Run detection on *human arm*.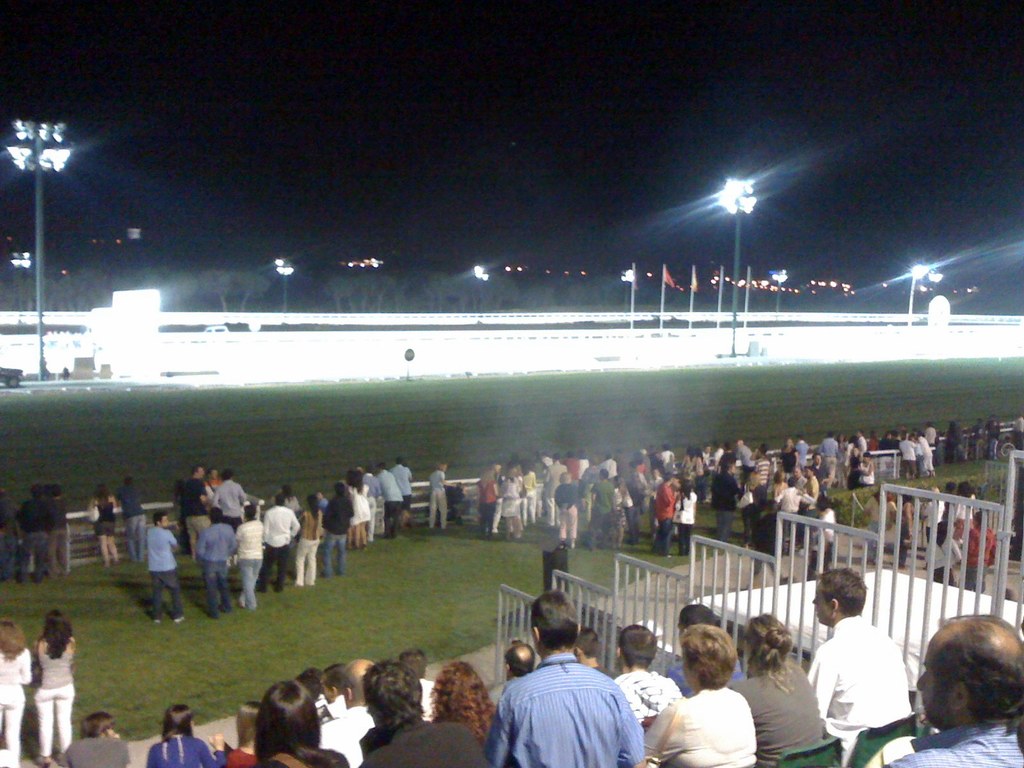
Result: left=808, top=483, right=817, bottom=499.
